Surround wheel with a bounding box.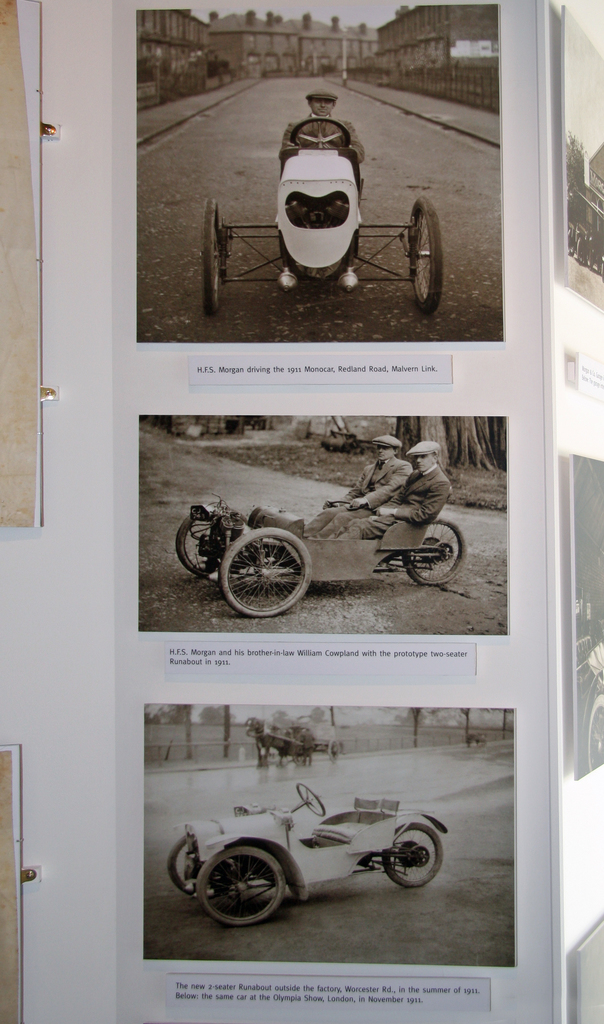
detection(398, 515, 468, 586).
